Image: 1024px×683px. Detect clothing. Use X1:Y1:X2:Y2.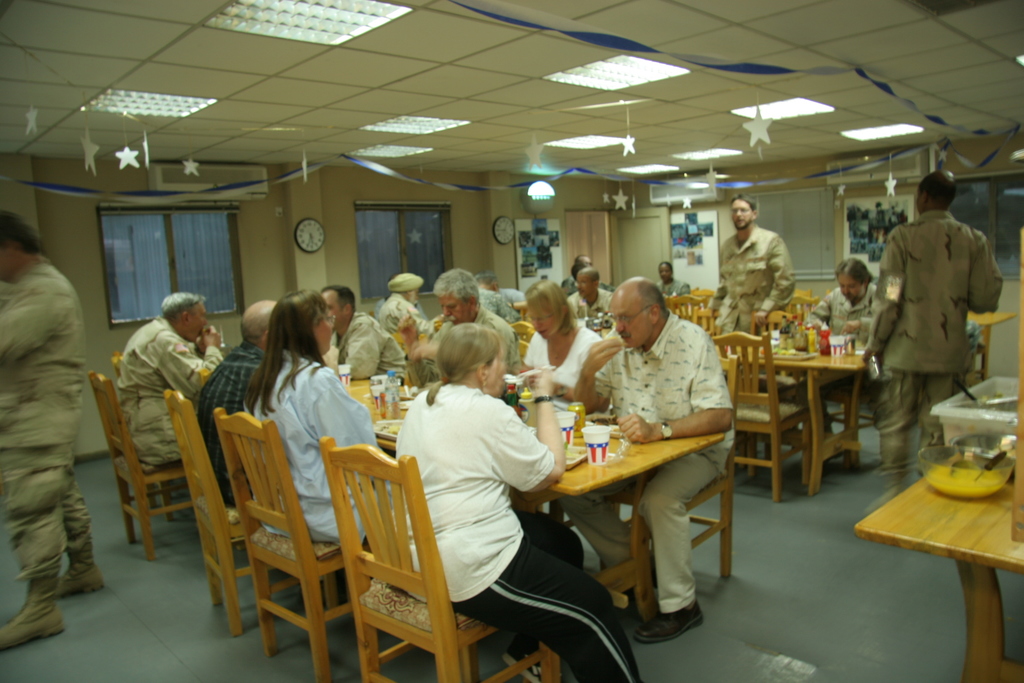
490:288:527:303.
